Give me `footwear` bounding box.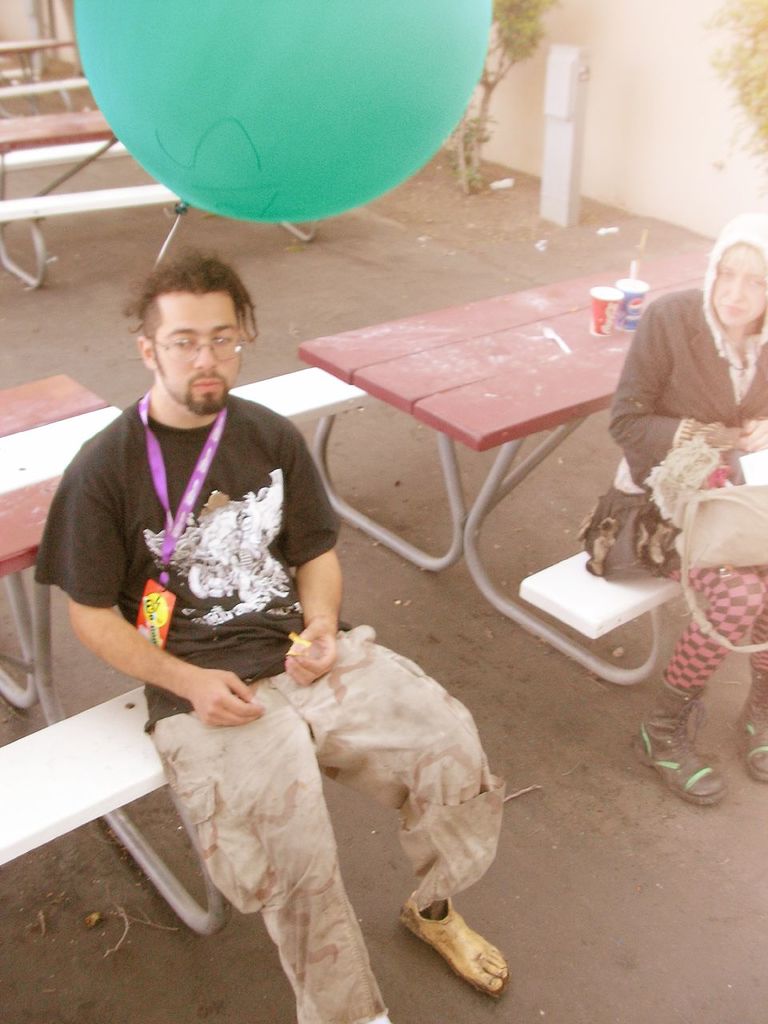
[718,670,767,790].
